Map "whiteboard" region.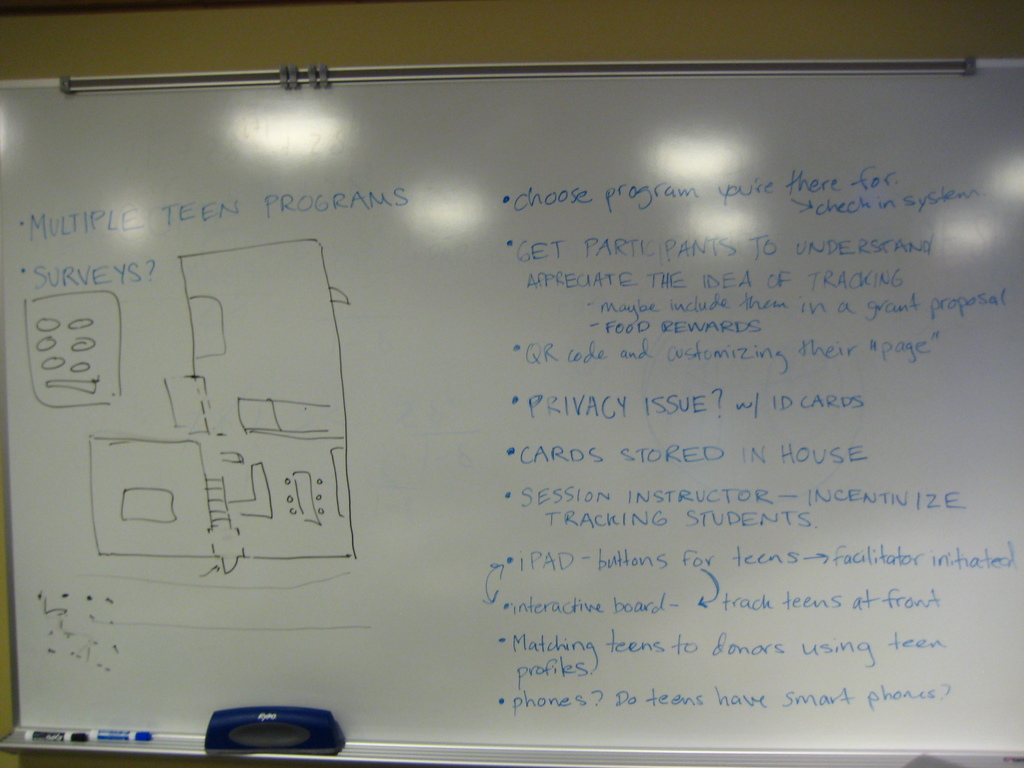
Mapped to 0, 46, 1023, 767.
